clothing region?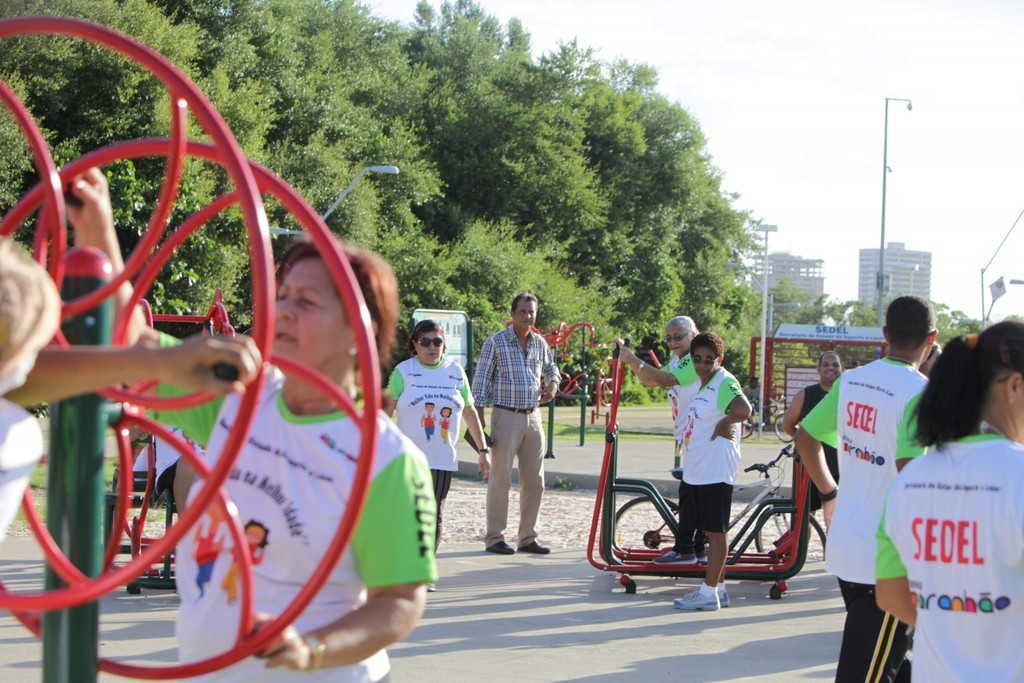
bbox=(795, 379, 835, 504)
